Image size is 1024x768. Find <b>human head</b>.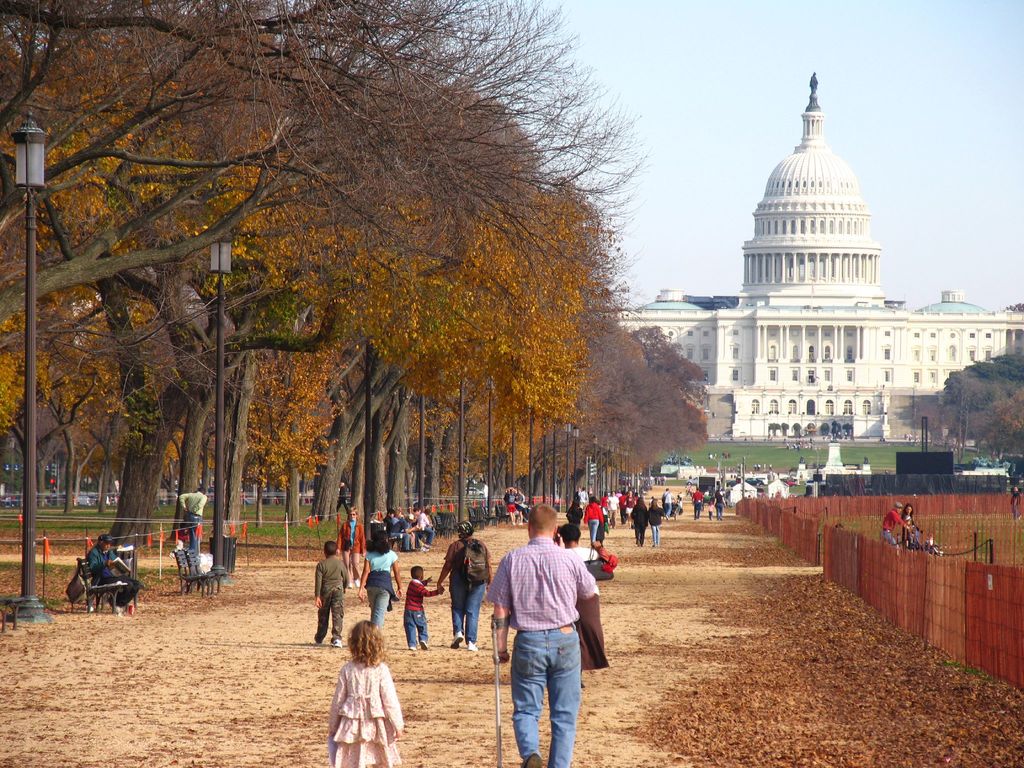
(652,495,659,506).
